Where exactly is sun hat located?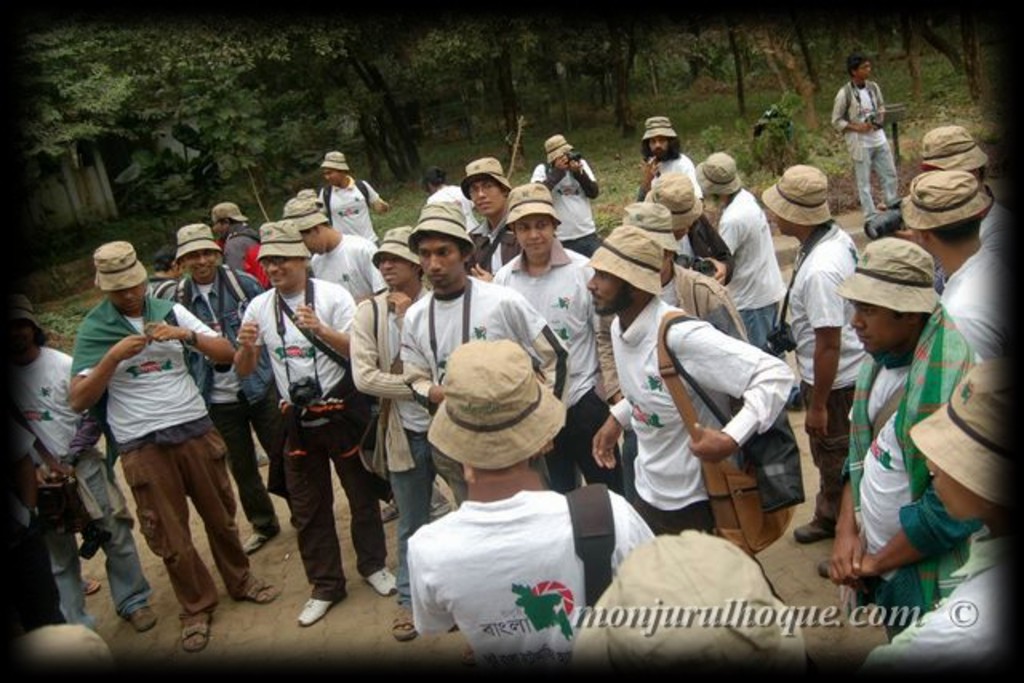
Its bounding box is <box>645,170,710,227</box>.
